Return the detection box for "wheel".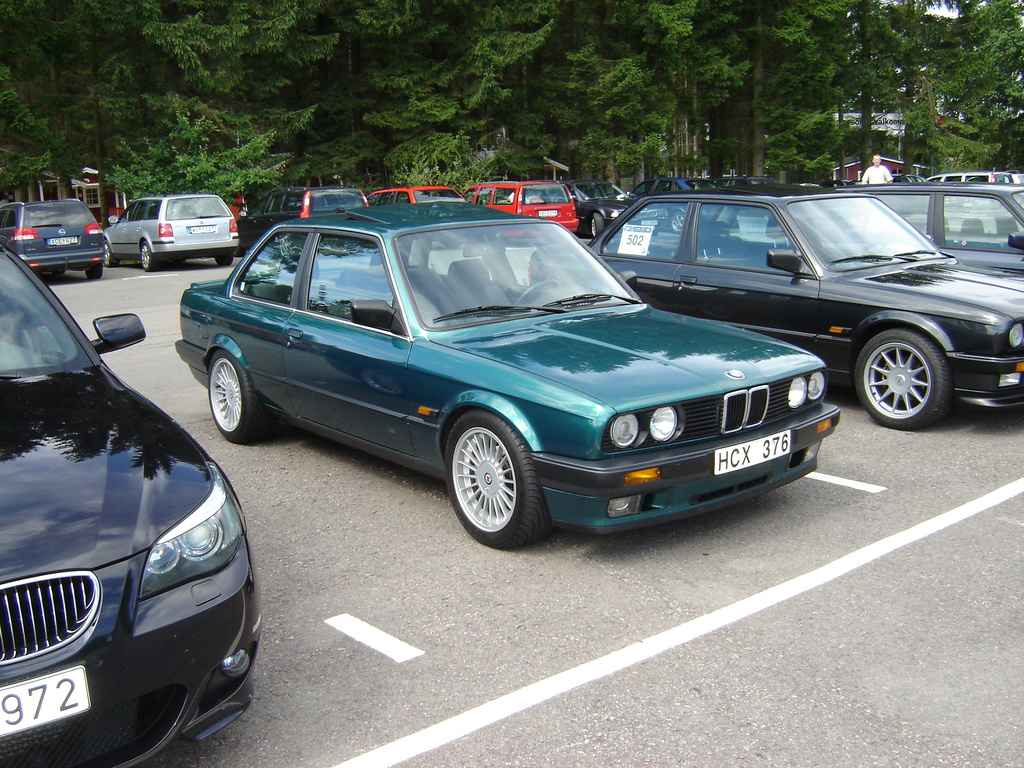
bbox(516, 278, 567, 306).
